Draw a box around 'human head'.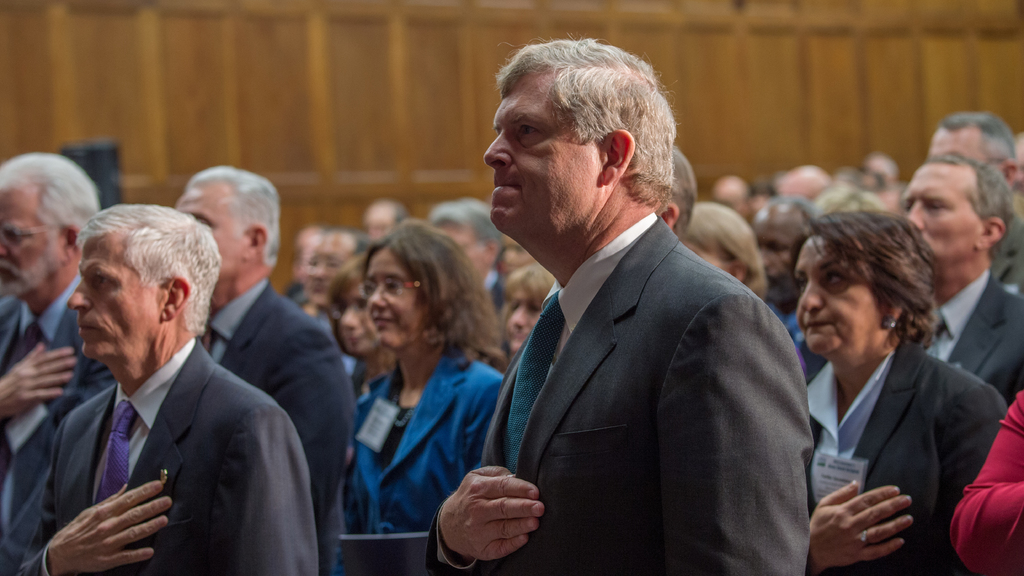
l=682, t=201, r=769, b=295.
